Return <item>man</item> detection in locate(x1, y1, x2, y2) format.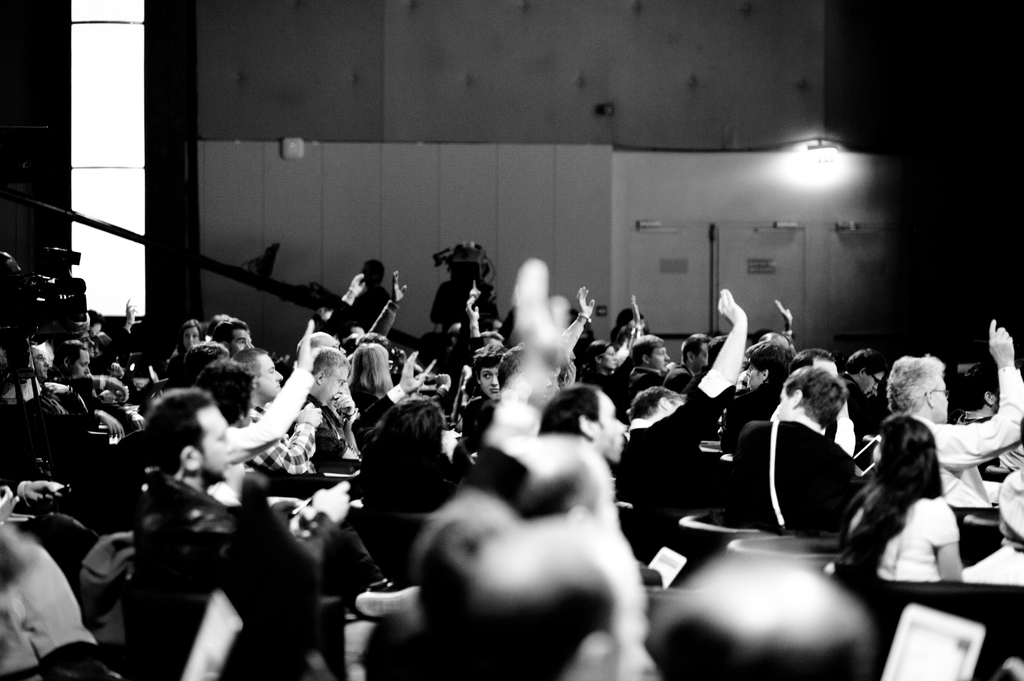
locate(717, 352, 864, 529).
